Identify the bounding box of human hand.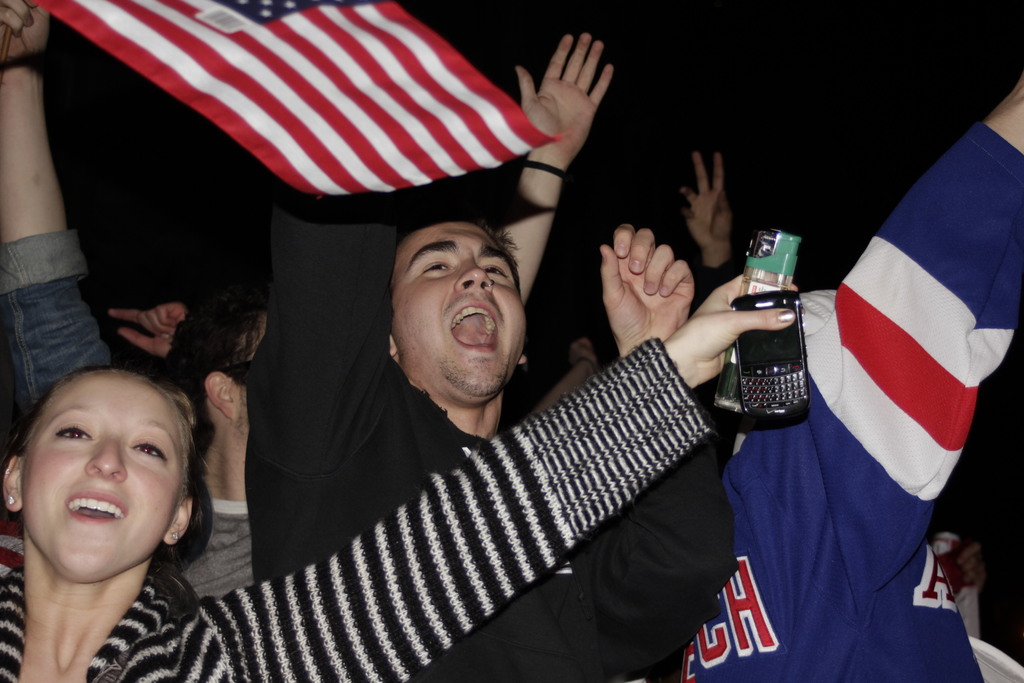
{"left": 661, "top": 269, "right": 796, "bottom": 388}.
